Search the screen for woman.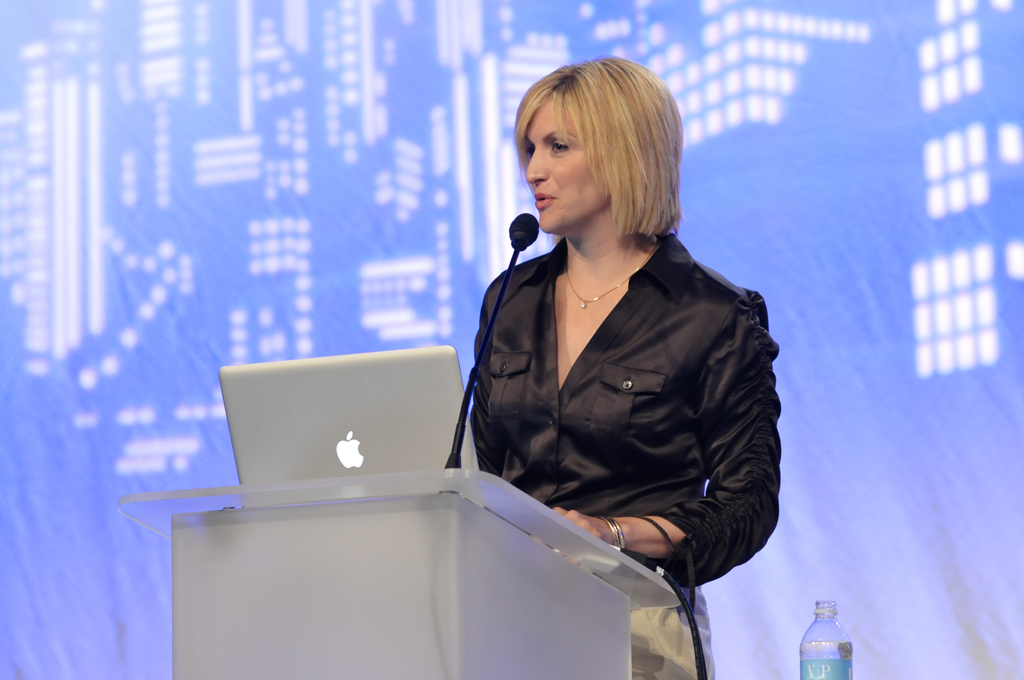
Found at region(438, 71, 790, 672).
